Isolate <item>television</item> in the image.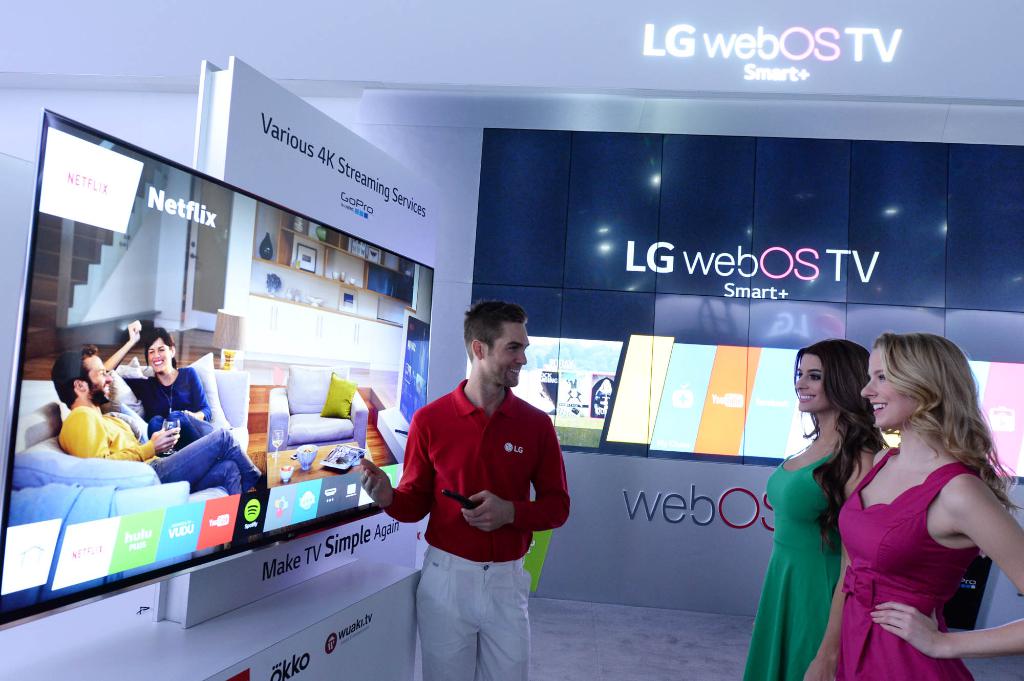
Isolated region: {"x1": 0, "y1": 102, "x2": 435, "y2": 630}.
